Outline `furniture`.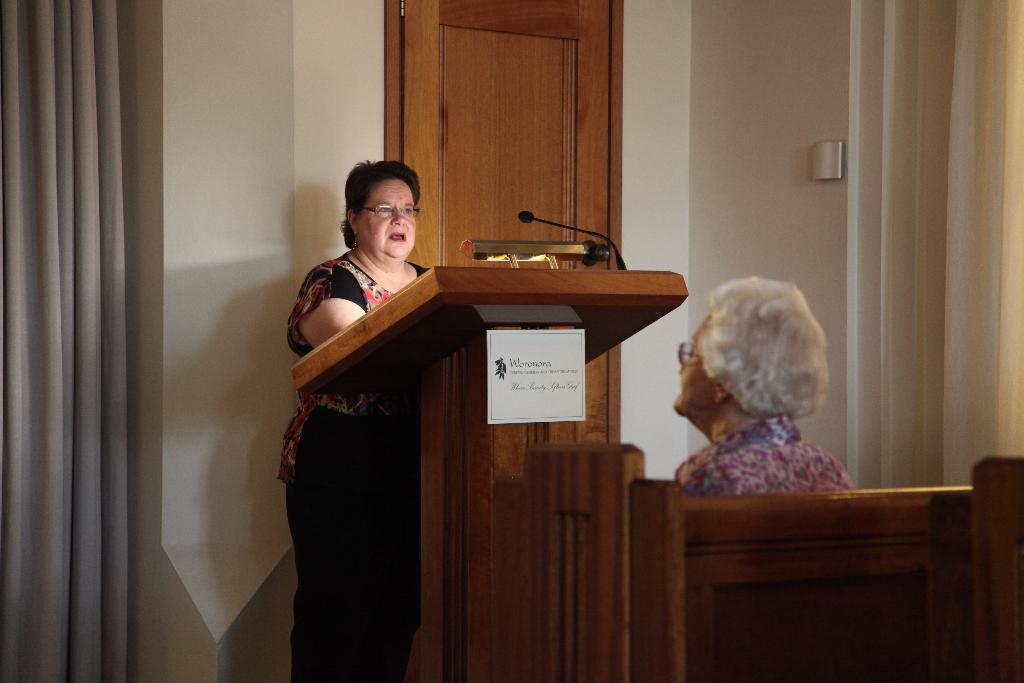
Outline: pyautogui.locateOnScreen(490, 440, 974, 682).
